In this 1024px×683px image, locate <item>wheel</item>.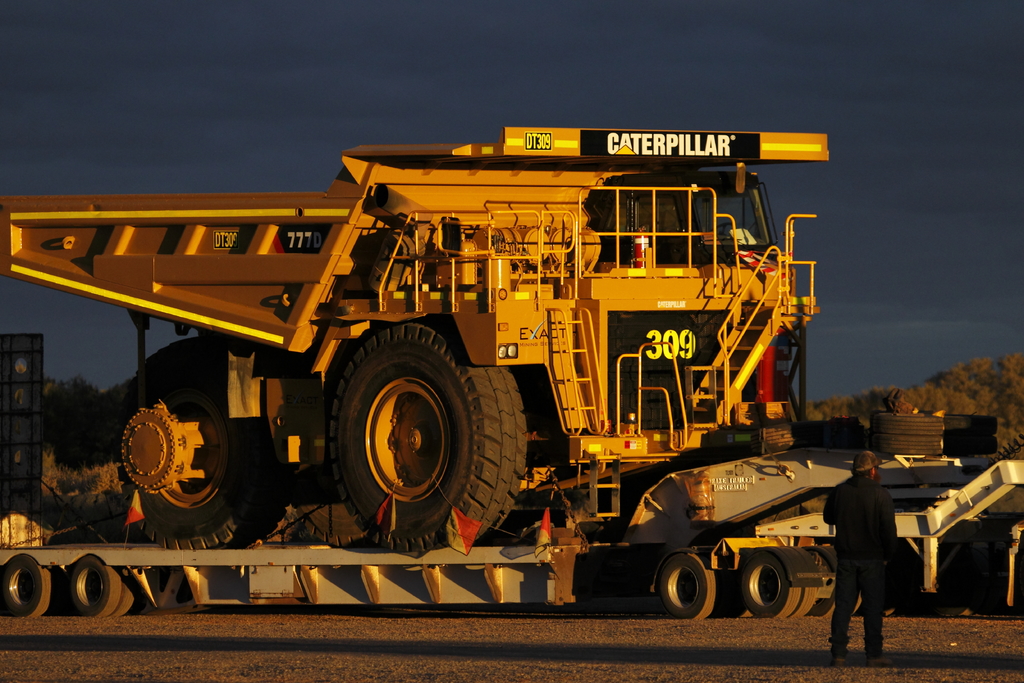
Bounding box: select_region(806, 549, 833, 618).
